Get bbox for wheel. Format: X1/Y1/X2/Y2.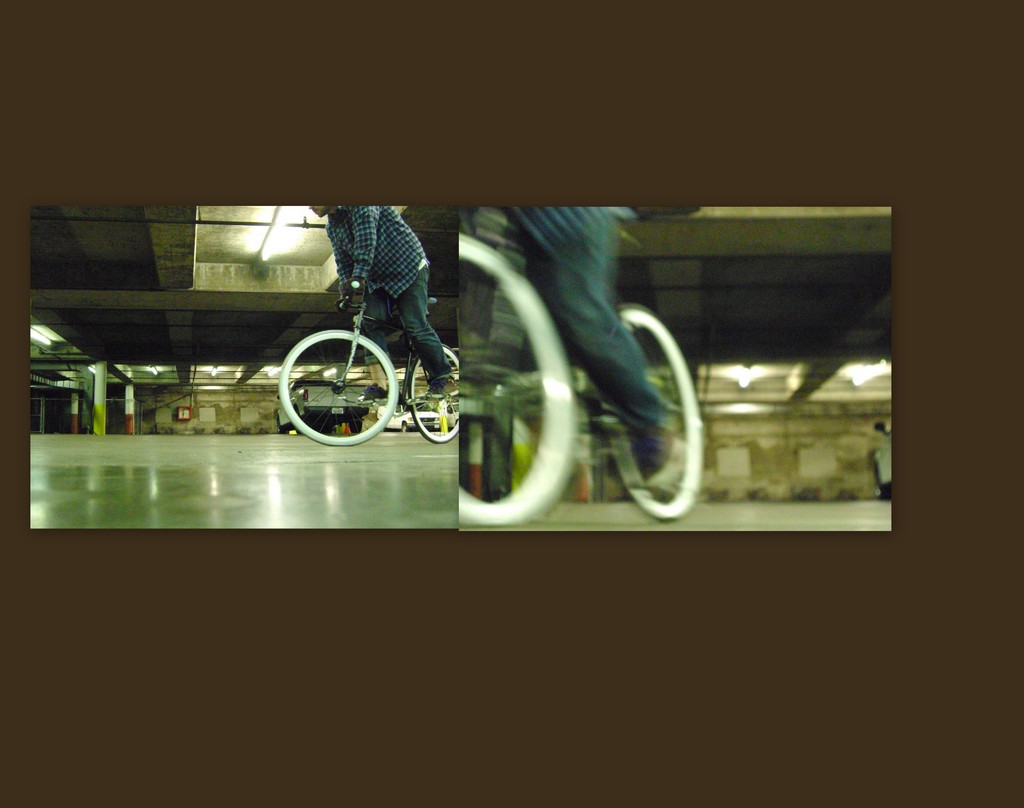
456/232/580/528.
